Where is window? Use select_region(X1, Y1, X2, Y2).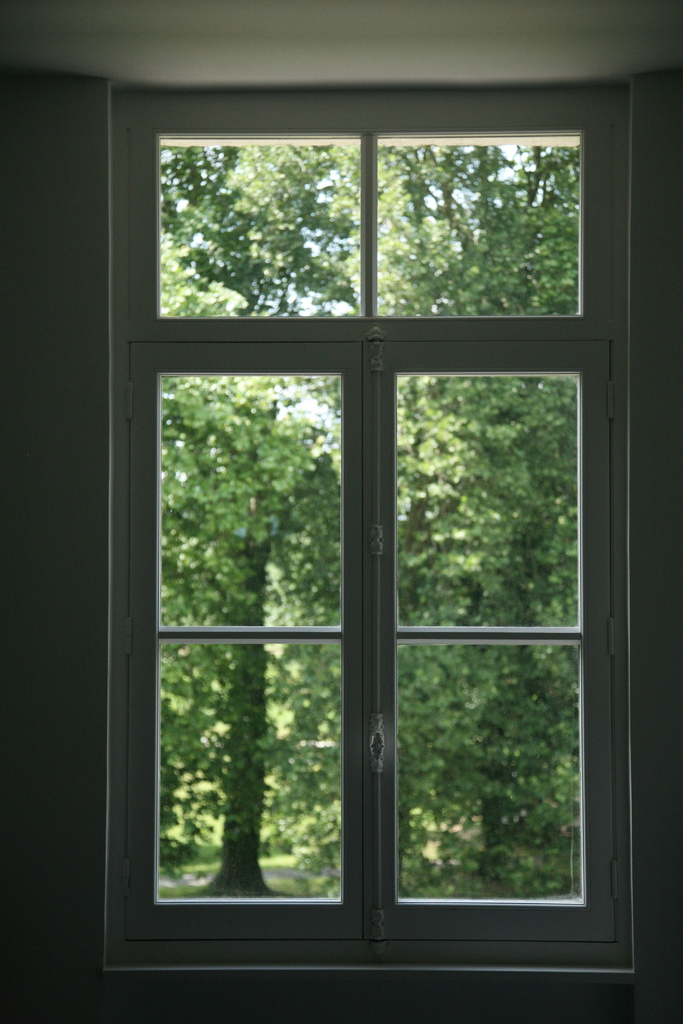
select_region(120, 89, 614, 929).
